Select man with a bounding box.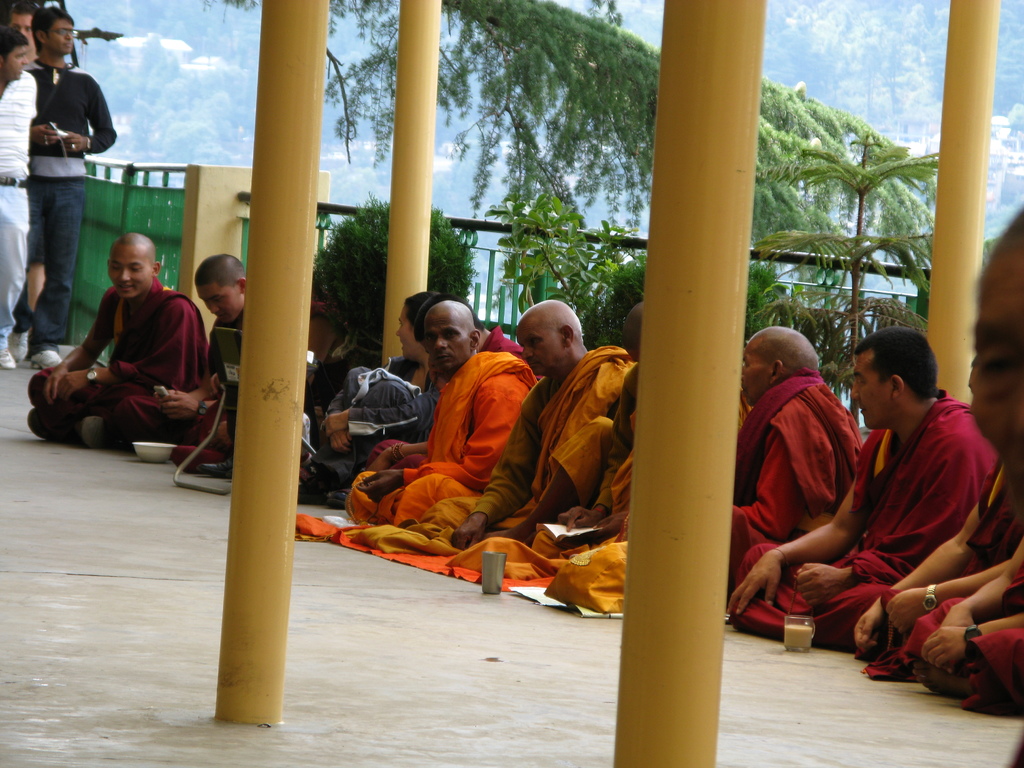
bbox=[721, 323, 861, 612].
